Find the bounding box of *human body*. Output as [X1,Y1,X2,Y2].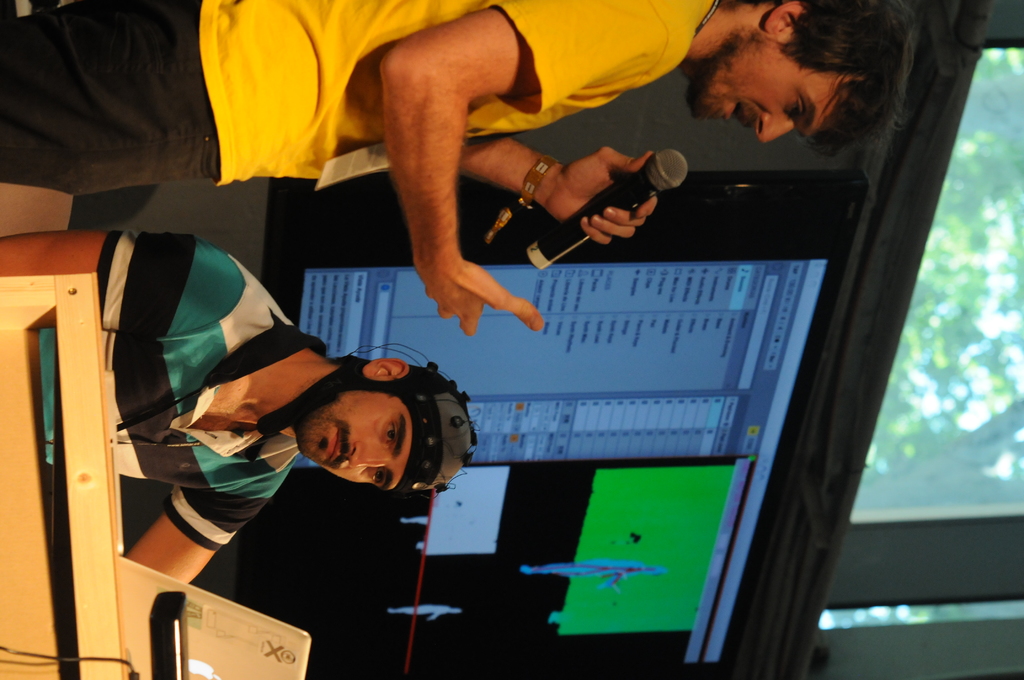
[0,234,326,590].
